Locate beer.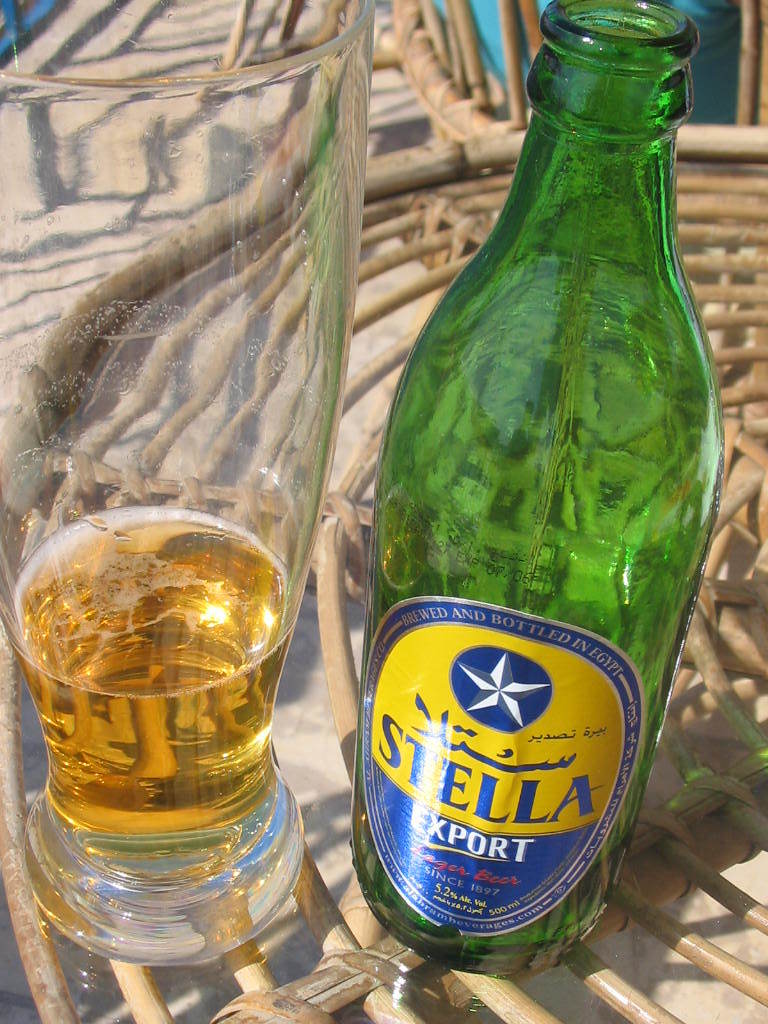
Bounding box: pyautogui.locateOnScreen(0, 0, 362, 961).
